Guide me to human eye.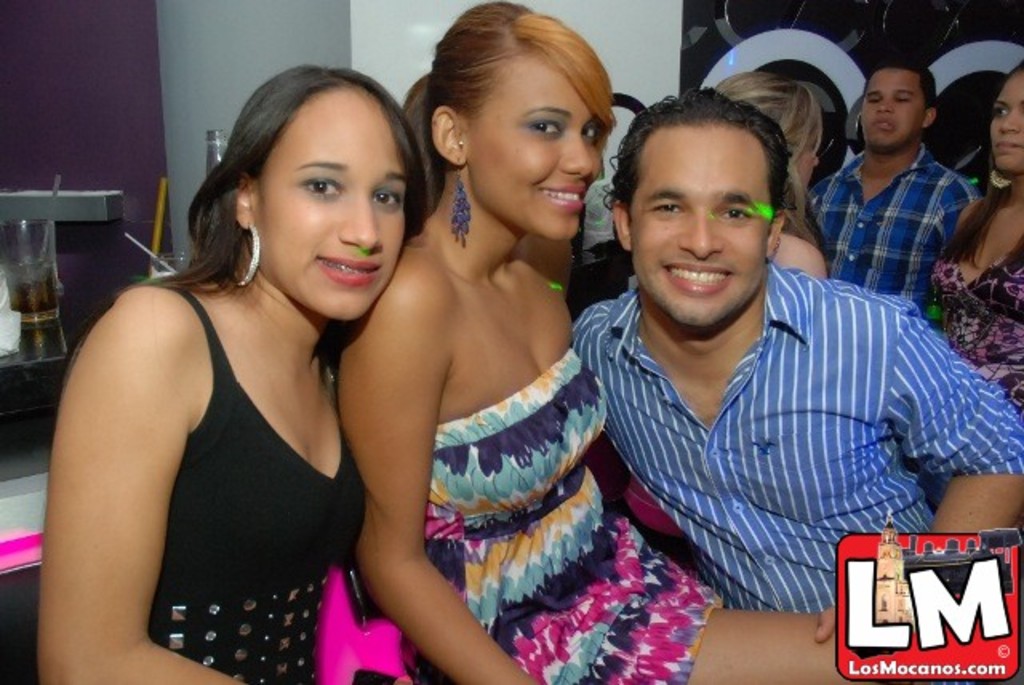
Guidance: <region>293, 168, 341, 203</region>.
